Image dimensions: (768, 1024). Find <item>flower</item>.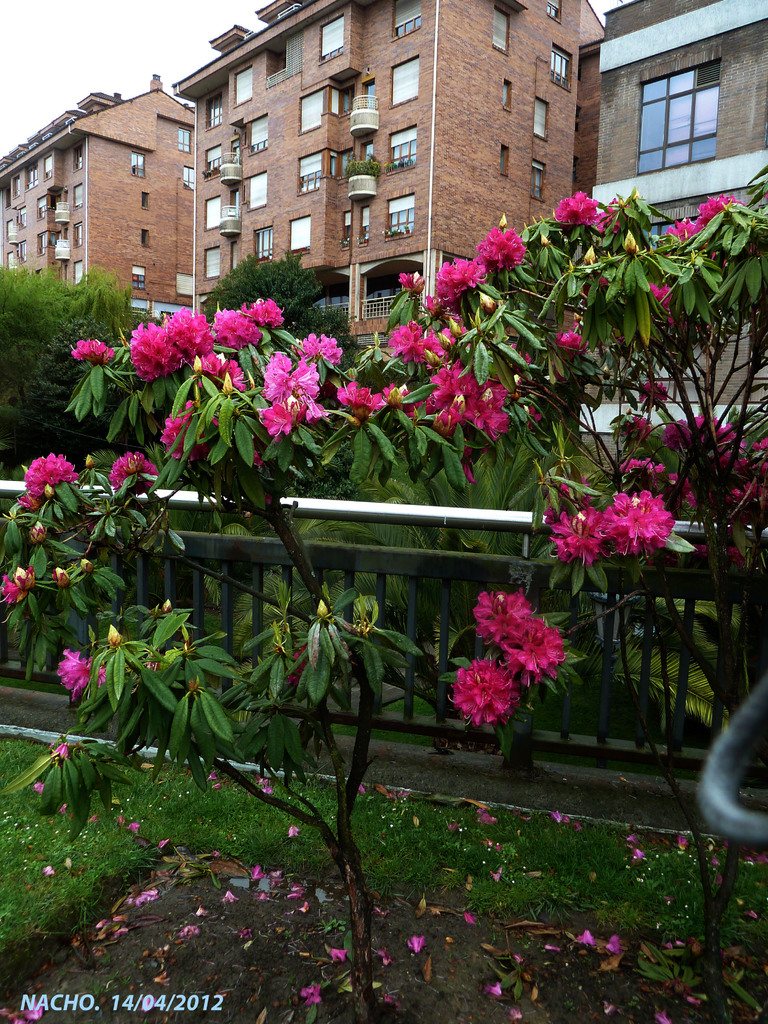
503:612:568:682.
